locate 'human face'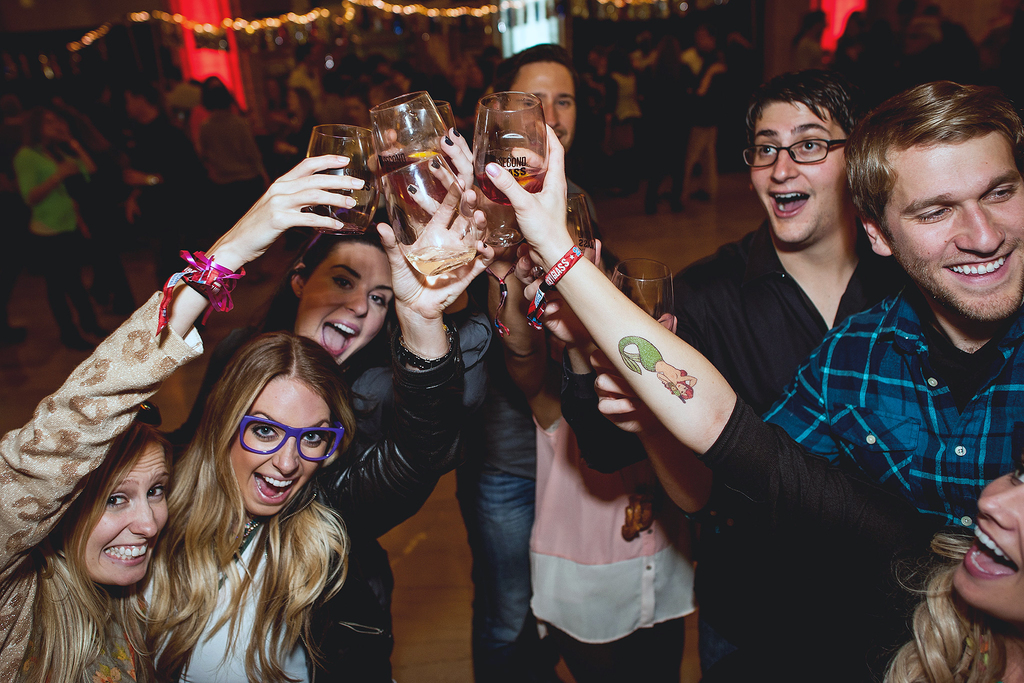
bbox(876, 138, 1023, 324)
